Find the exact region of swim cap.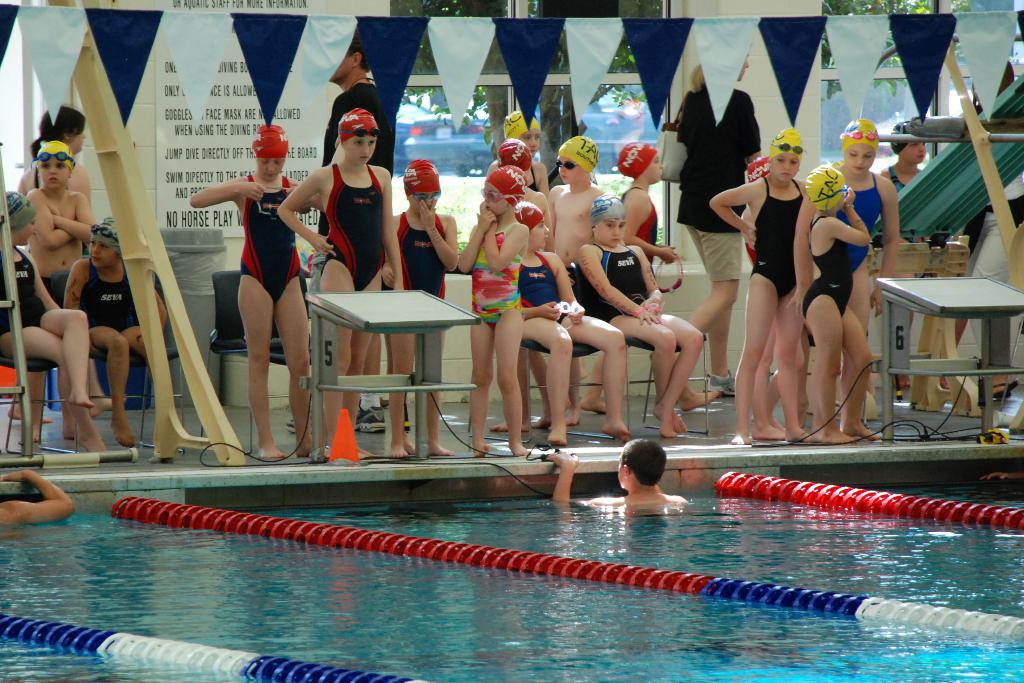
Exact region: <box>744,152,771,179</box>.
